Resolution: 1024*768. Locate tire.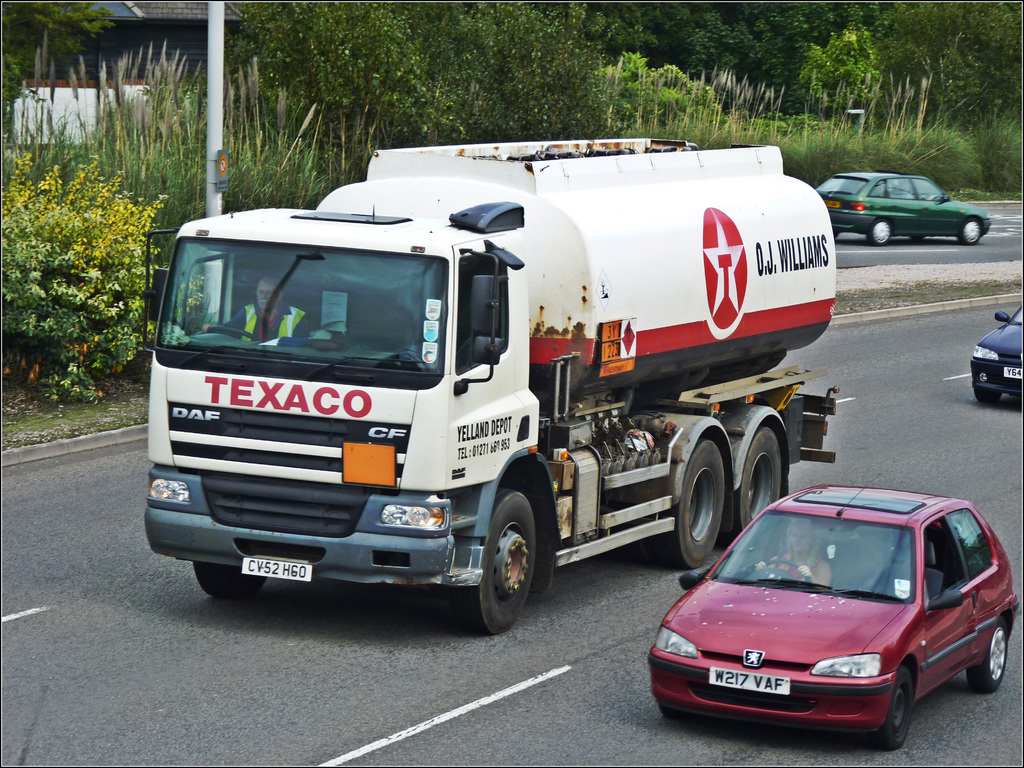
rect(193, 552, 271, 604).
